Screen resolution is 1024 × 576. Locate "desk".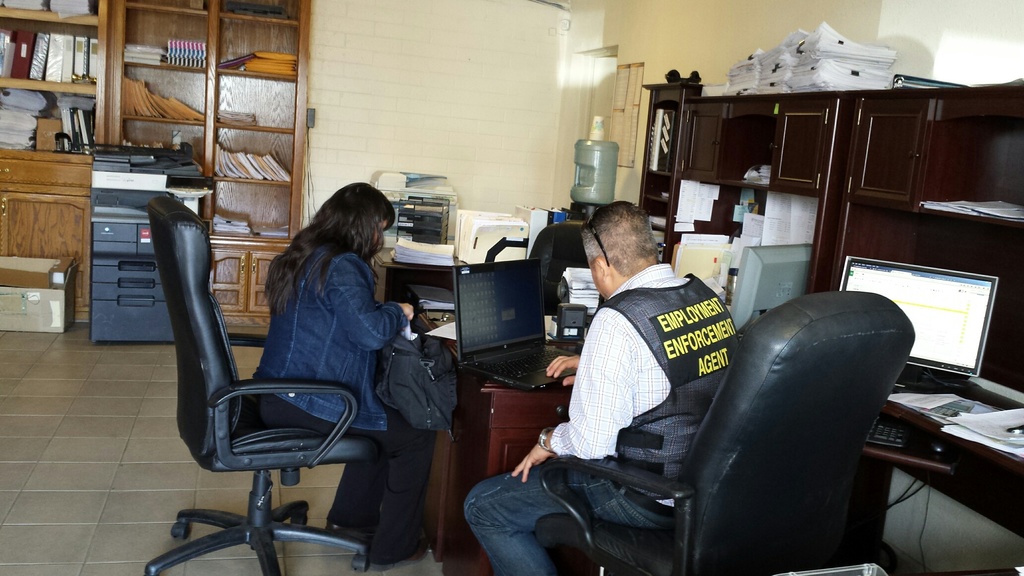
(368,248,461,307).
